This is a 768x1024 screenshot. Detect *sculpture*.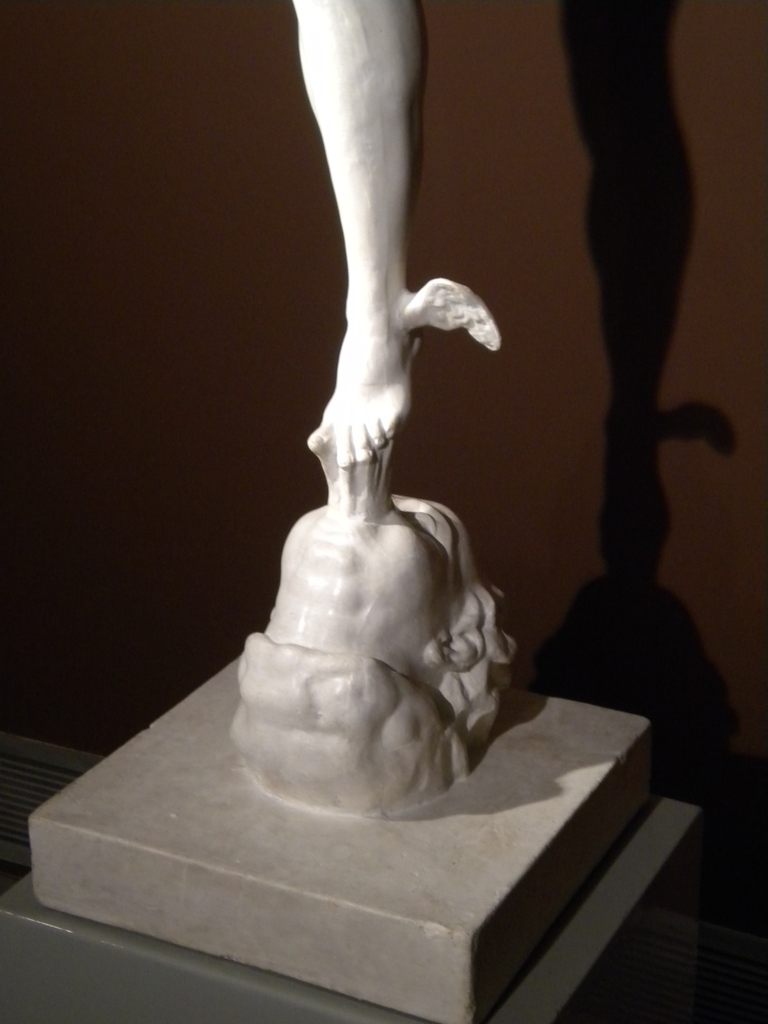
box(303, 0, 427, 458).
